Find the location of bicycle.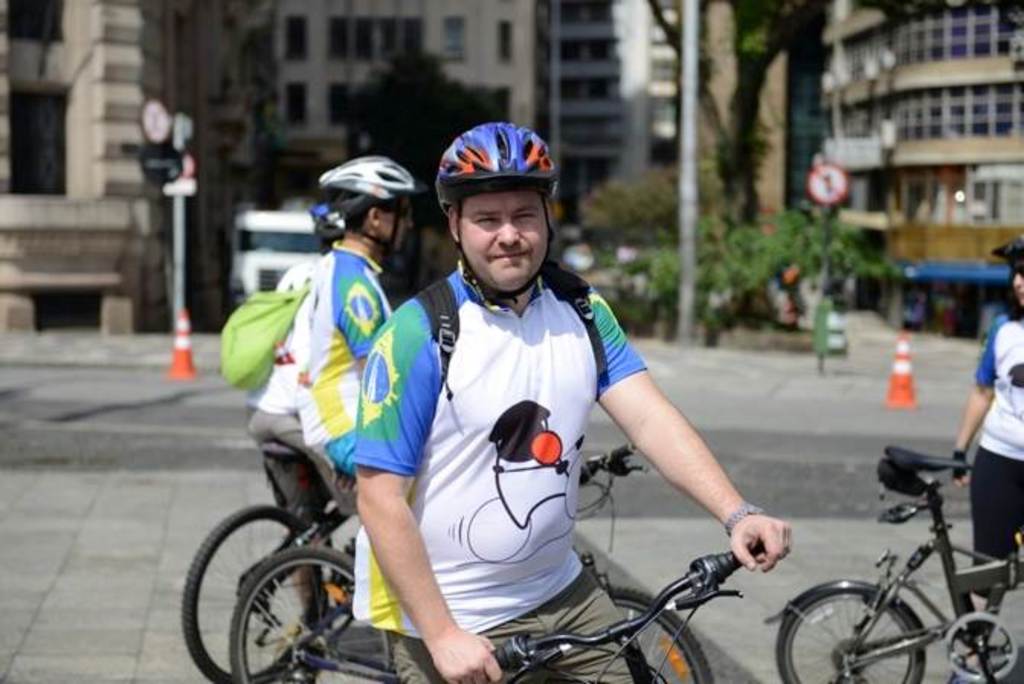
Location: left=763, top=453, right=1022, bottom=682.
